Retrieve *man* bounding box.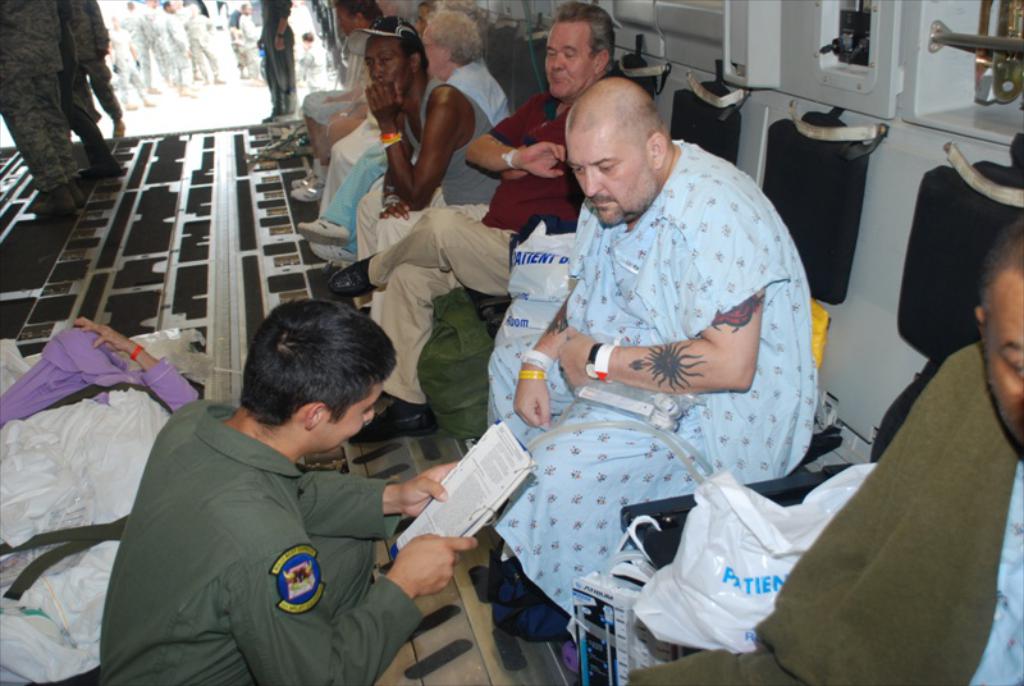
Bounding box: [483, 72, 818, 612].
